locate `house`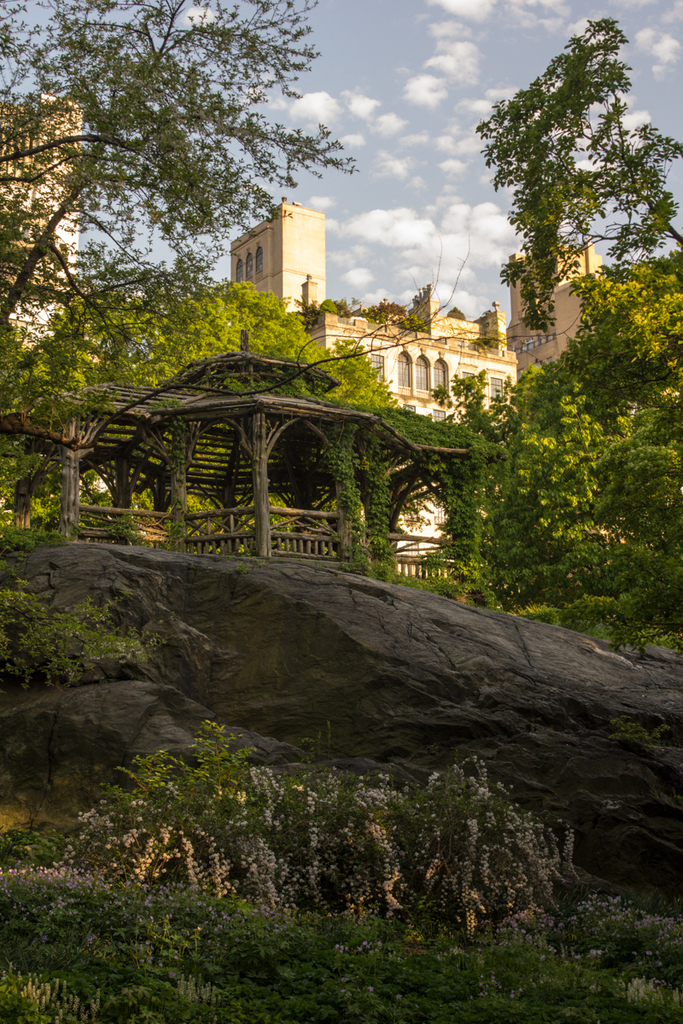
[499,236,612,378]
